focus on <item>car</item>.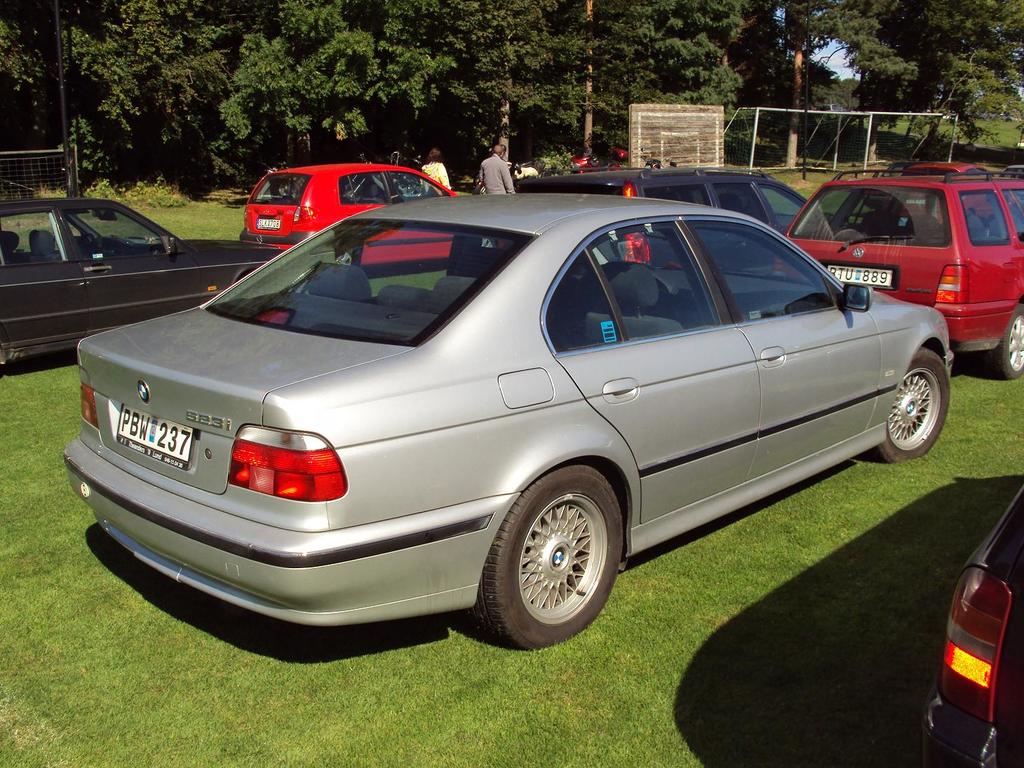
Focused at detection(513, 162, 809, 262).
